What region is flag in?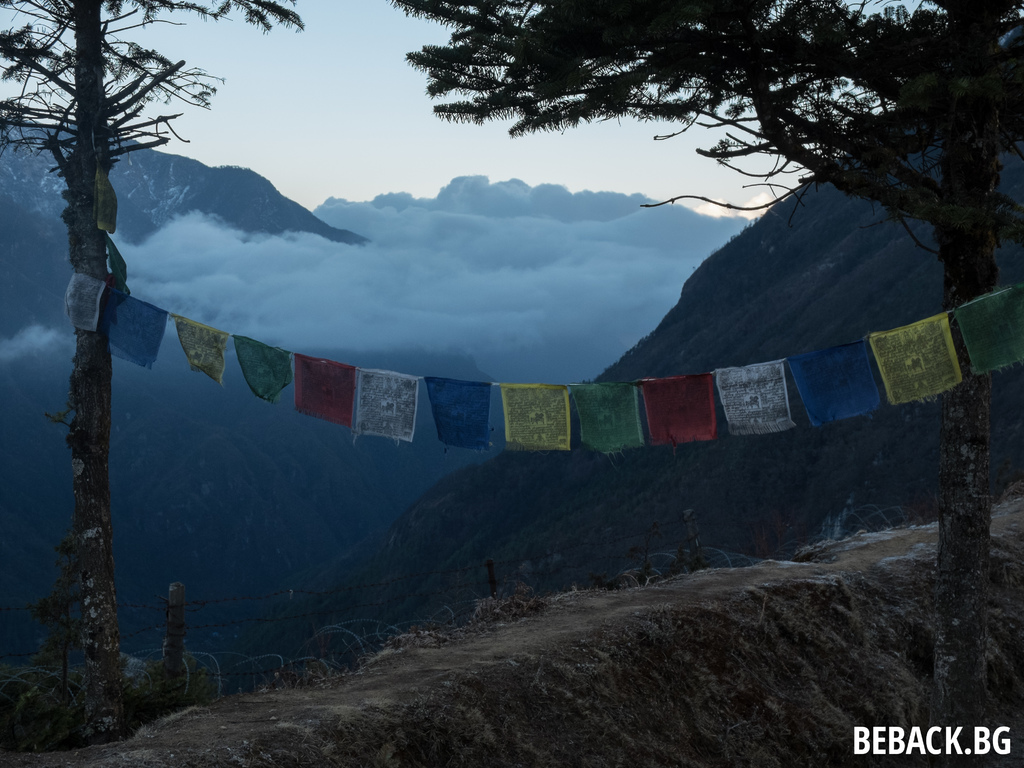
[102, 298, 164, 375].
